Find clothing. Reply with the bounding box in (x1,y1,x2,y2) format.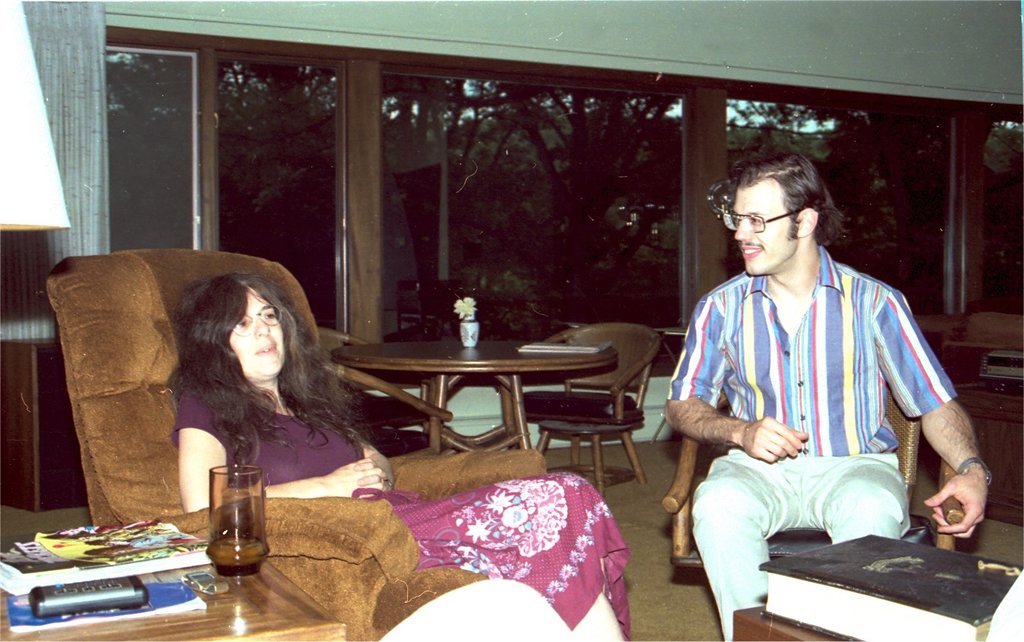
(664,218,958,633).
